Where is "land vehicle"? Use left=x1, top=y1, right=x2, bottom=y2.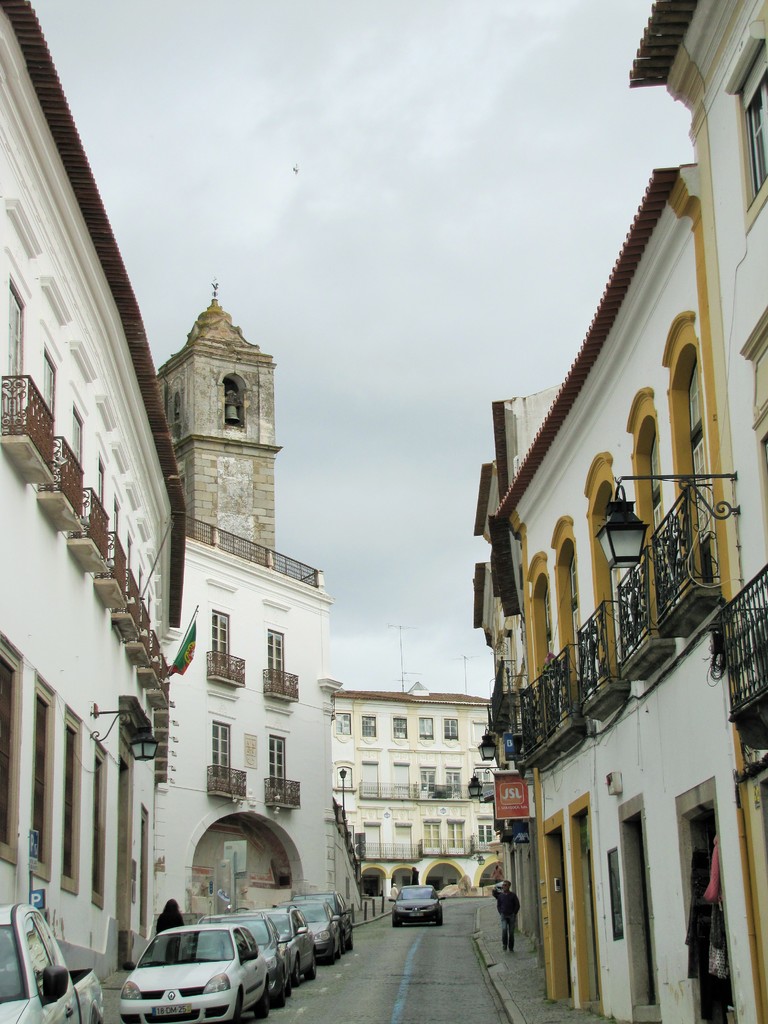
left=298, top=891, right=355, bottom=957.
